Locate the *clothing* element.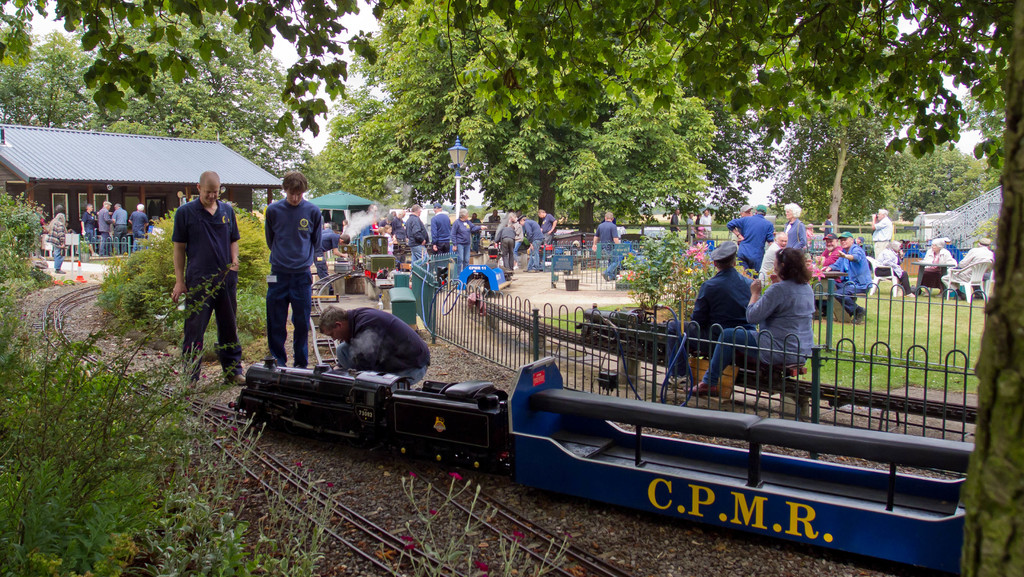
Element bbox: region(429, 209, 455, 280).
